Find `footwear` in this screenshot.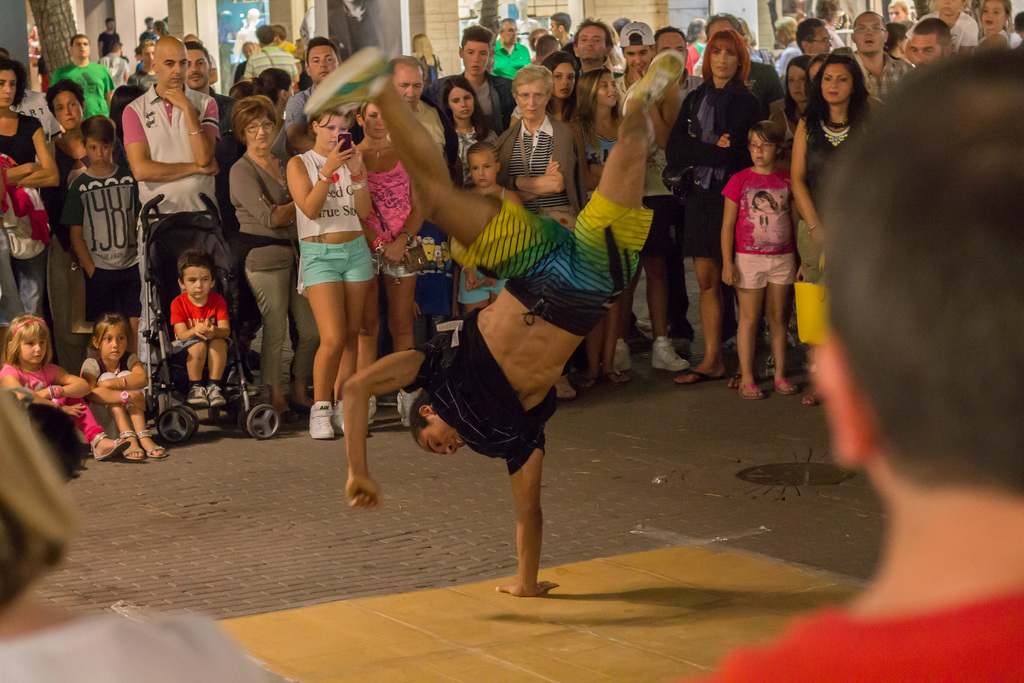
The bounding box for `footwear` is box=[668, 365, 712, 384].
